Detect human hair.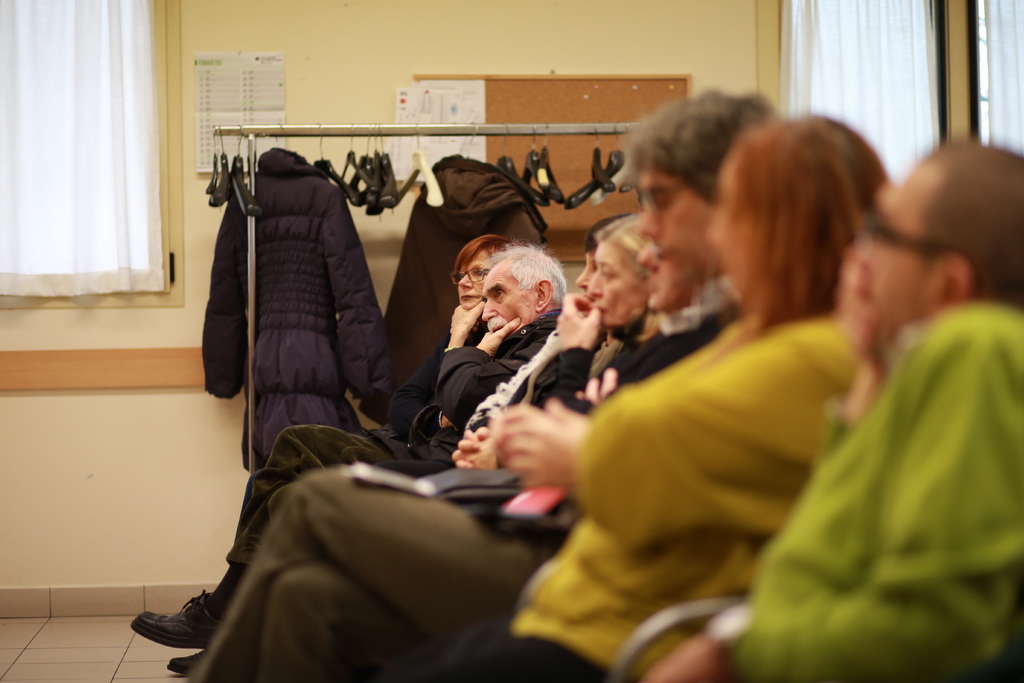
Detected at 493:248:560:308.
